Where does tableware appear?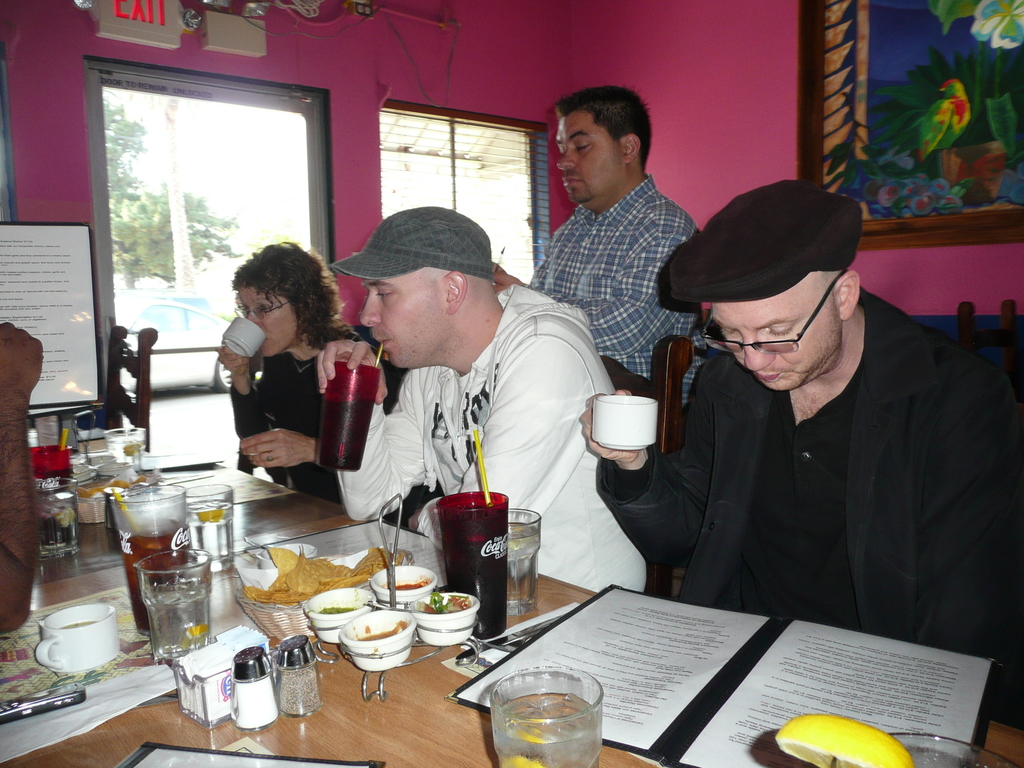
Appears at left=277, top=623, right=323, bottom=716.
